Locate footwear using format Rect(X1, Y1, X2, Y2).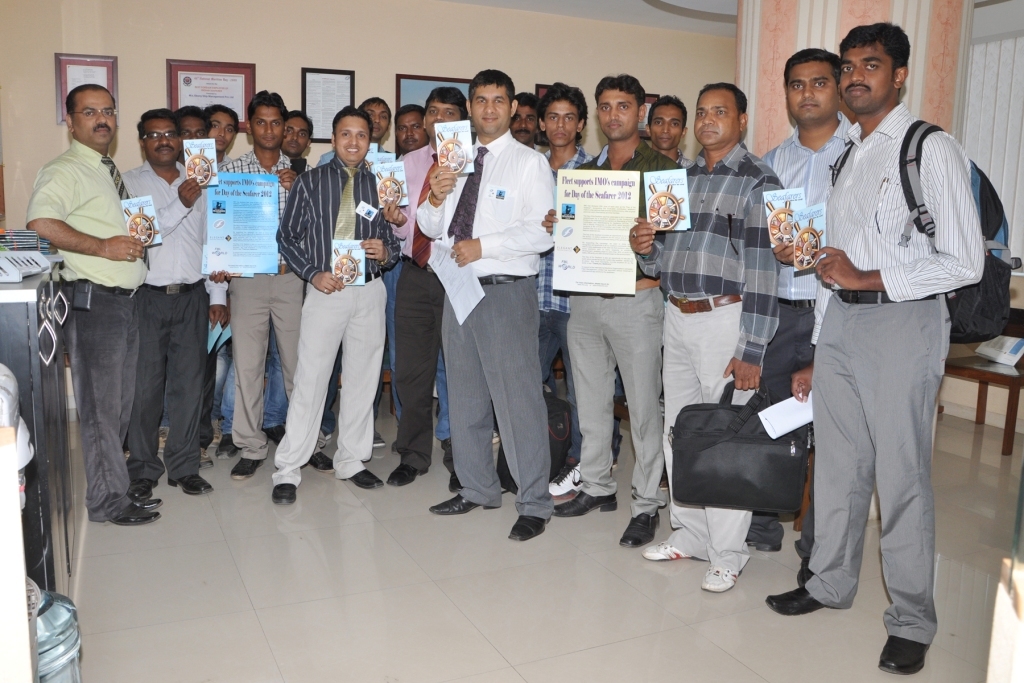
Rect(387, 461, 430, 485).
